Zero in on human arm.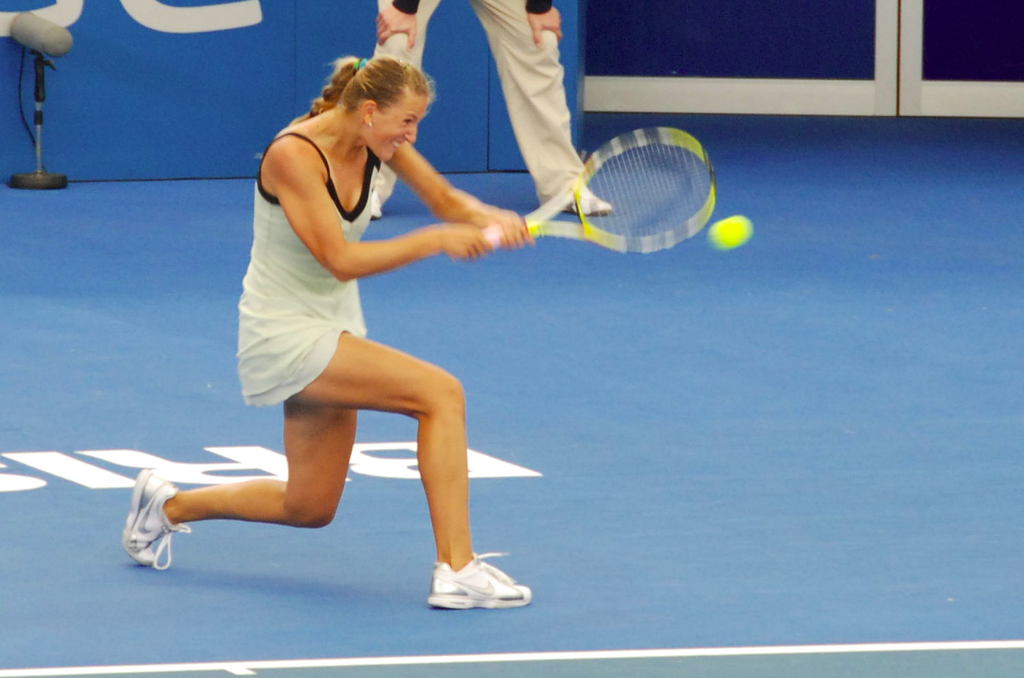
Zeroed in: bbox=[527, 0, 563, 47].
